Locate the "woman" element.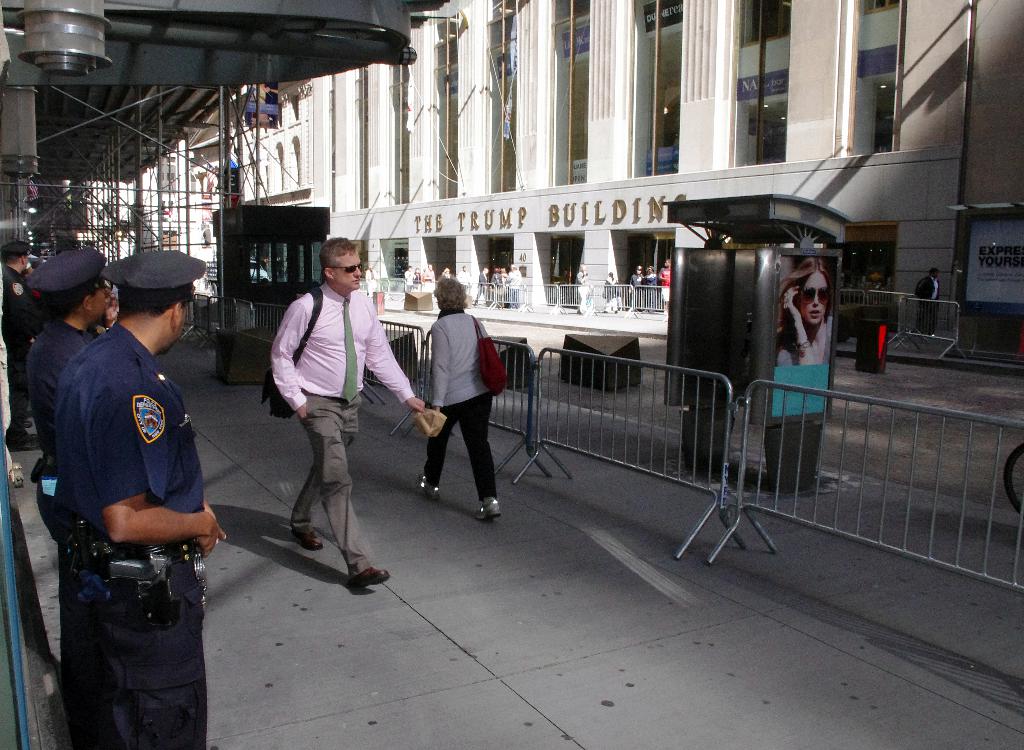
Element bbox: [500, 267, 509, 285].
